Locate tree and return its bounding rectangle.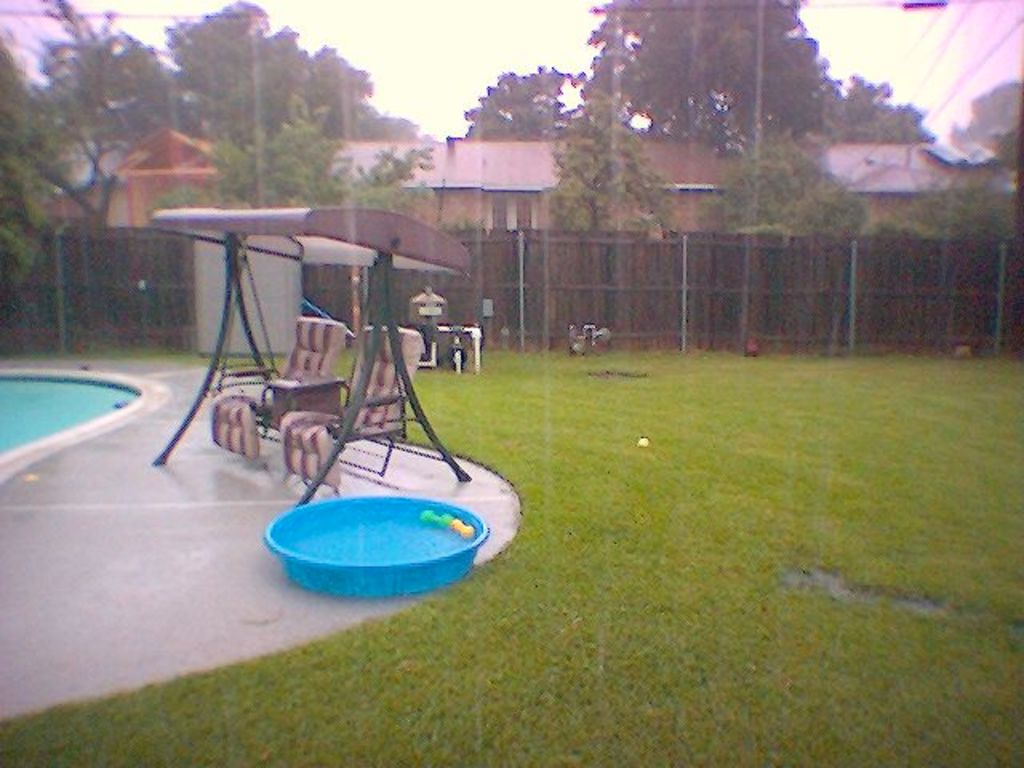
(left=134, top=78, right=459, bottom=226).
